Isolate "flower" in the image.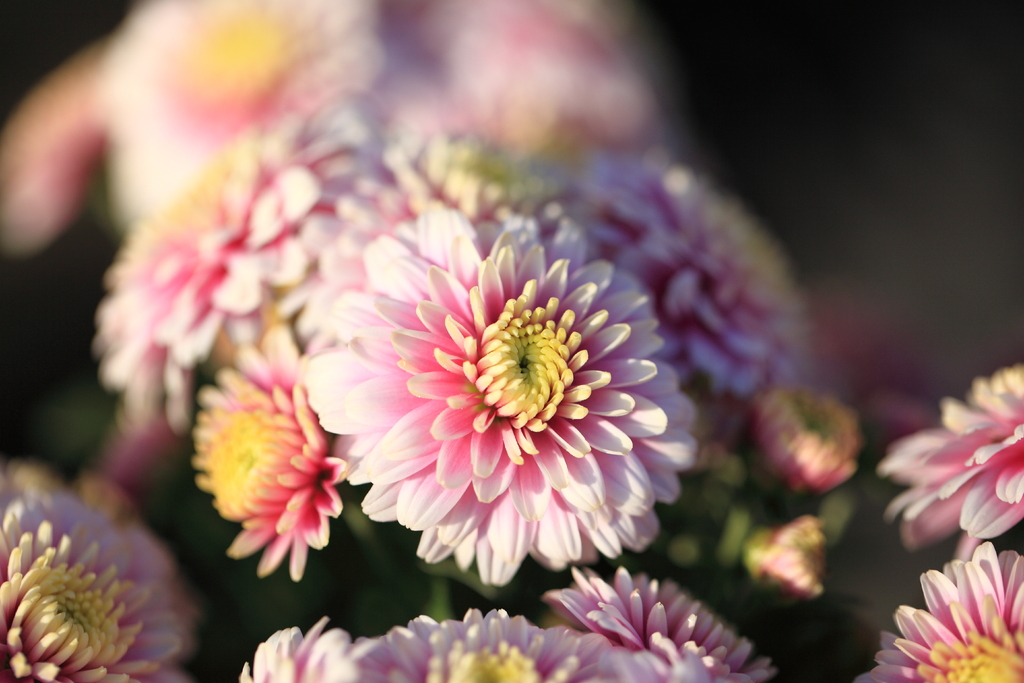
Isolated region: pyautogui.locateOnScreen(0, 480, 194, 682).
